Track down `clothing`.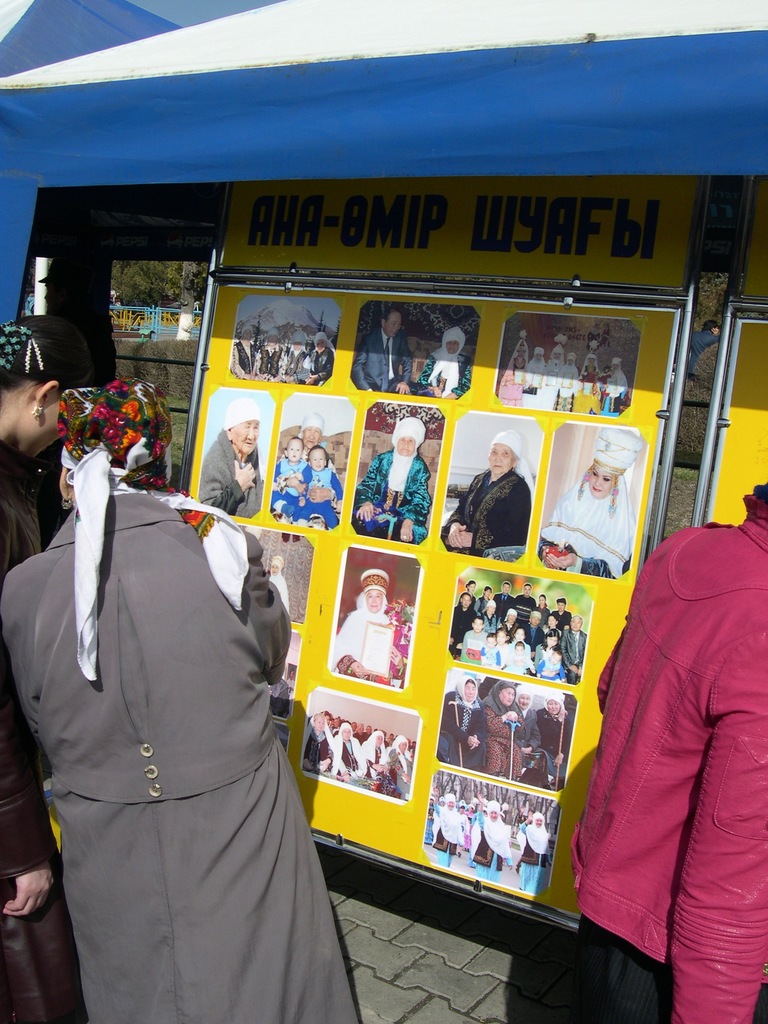
Tracked to Rect(0, 439, 83, 1023).
